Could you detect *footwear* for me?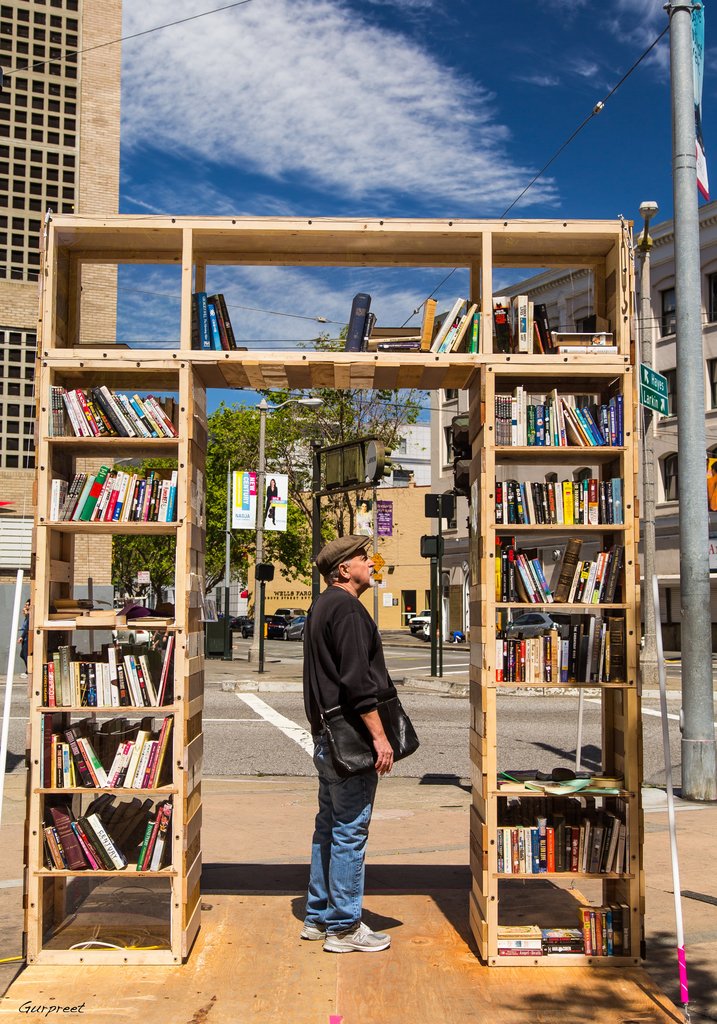
Detection result: (290,918,322,949).
